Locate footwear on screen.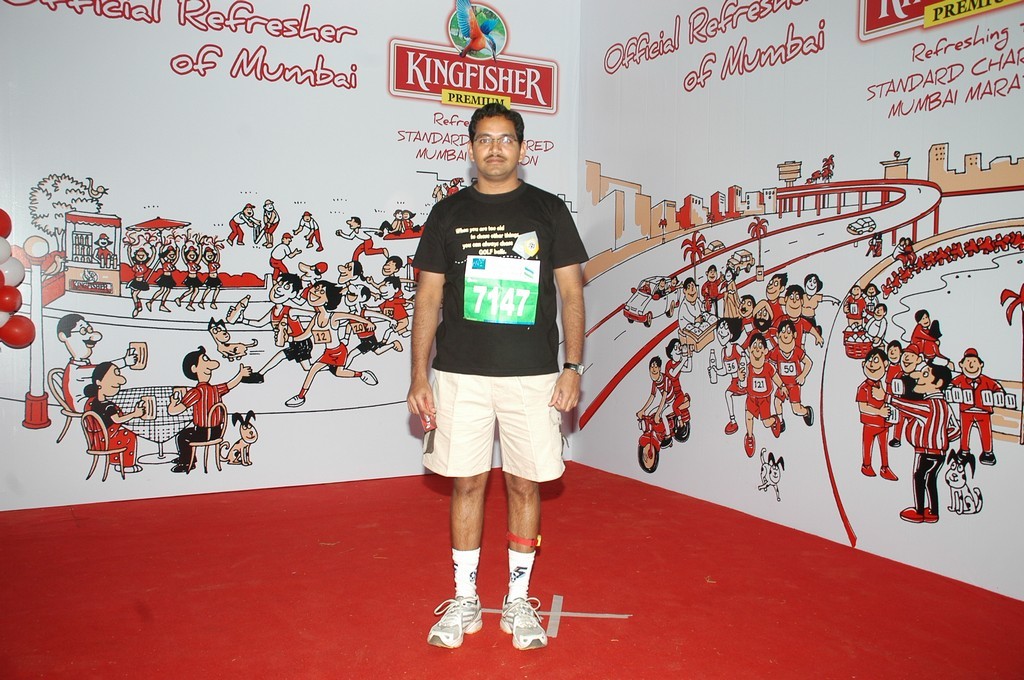
On screen at bbox(237, 372, 267, 380).
